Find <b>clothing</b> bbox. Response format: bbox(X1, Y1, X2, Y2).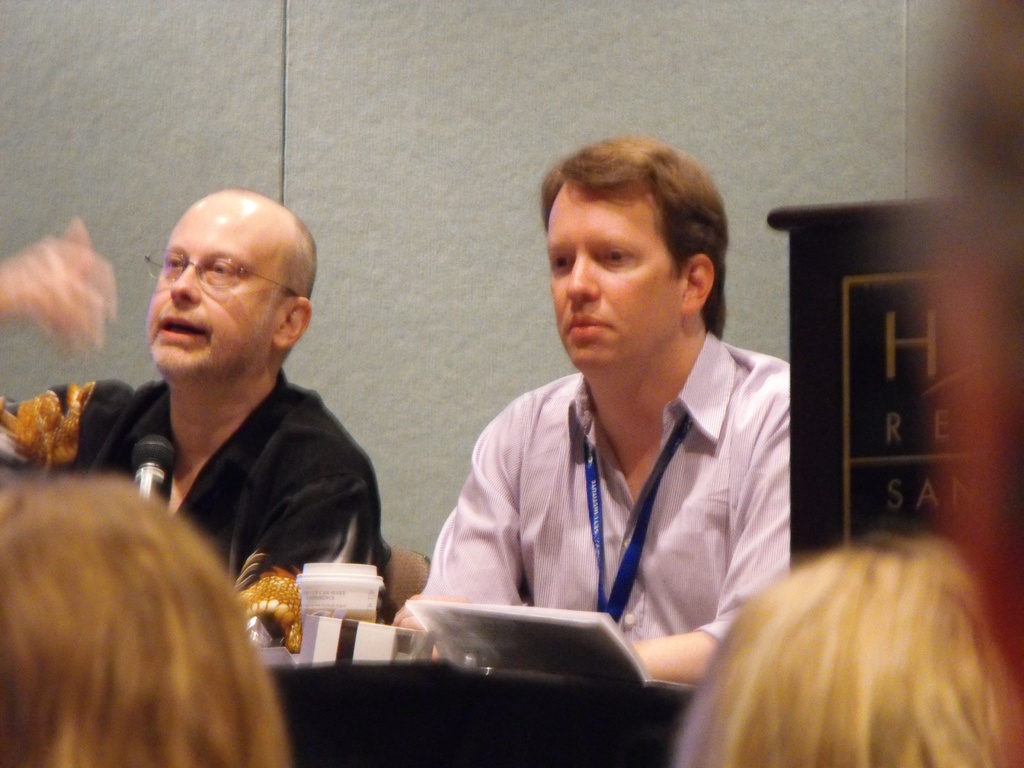
bbox(412, 302, 816, 673).
